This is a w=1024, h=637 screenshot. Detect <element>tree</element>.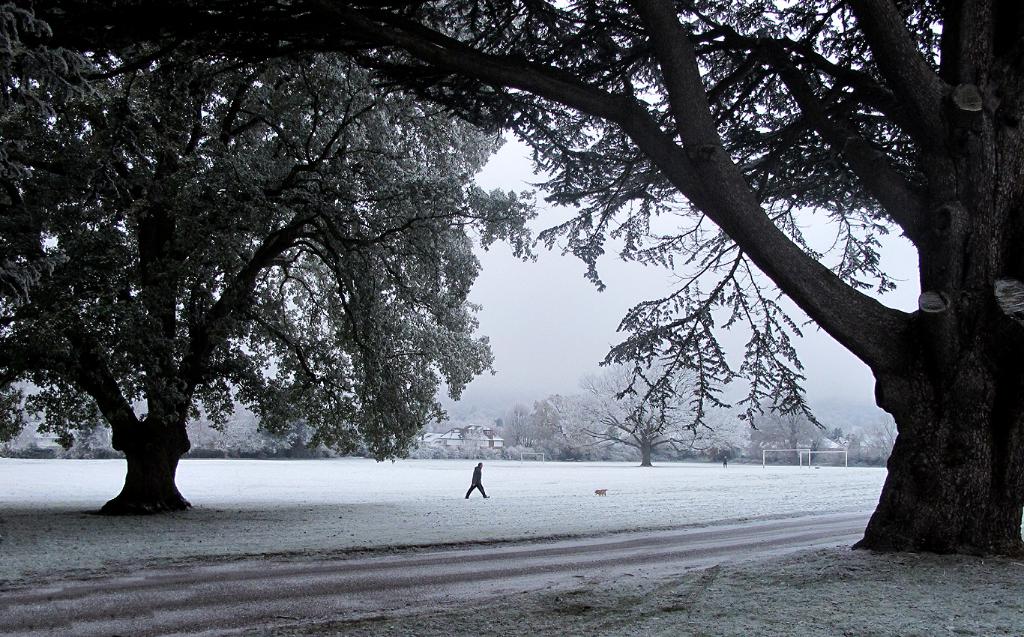
box(8, 0, 1023, 561).
